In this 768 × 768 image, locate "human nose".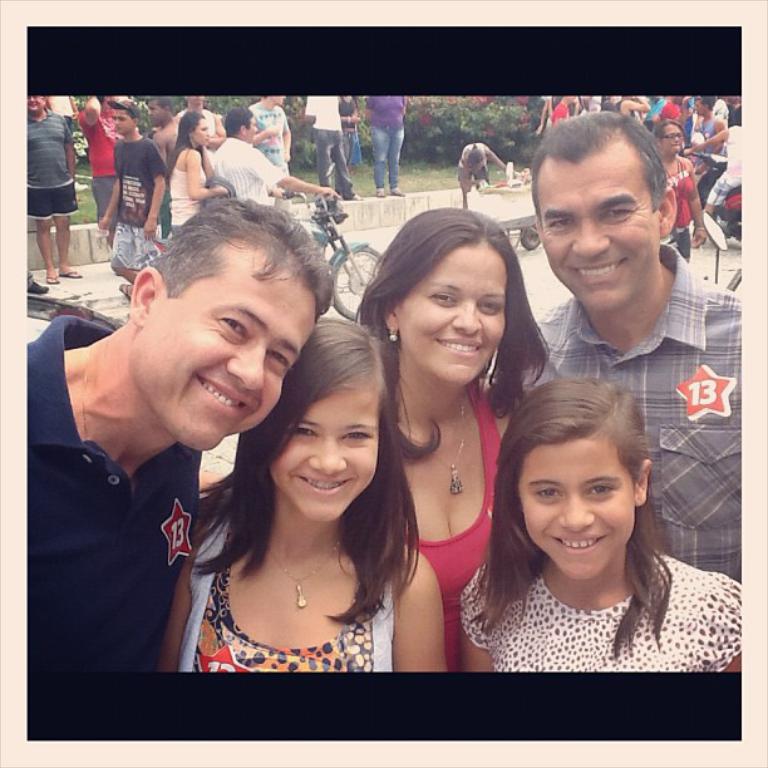
Bounding box: {"x1": 555, "y1": 494, "x2": 594, "y2": 528}.
